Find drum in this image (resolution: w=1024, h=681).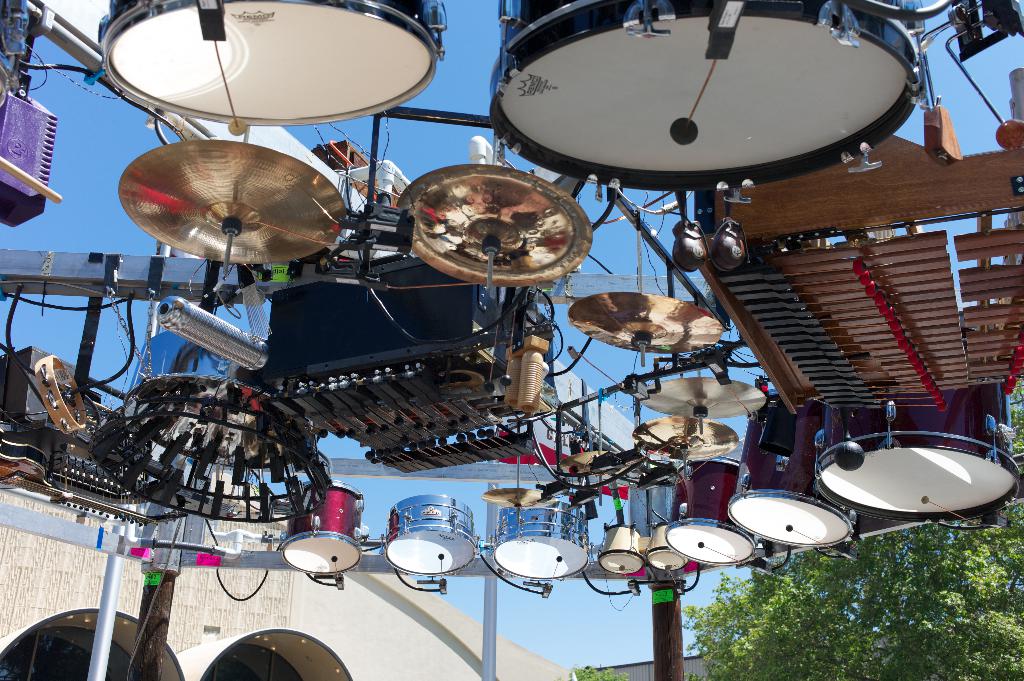
[x1=385, y1=492, x2=474, y2=577].
